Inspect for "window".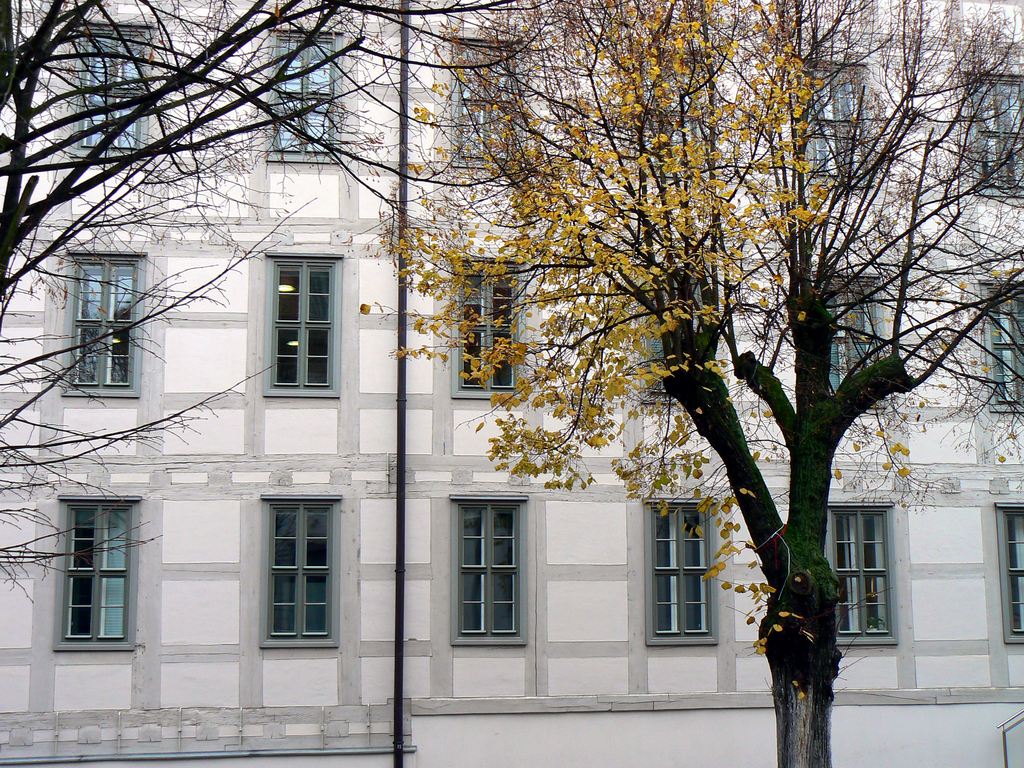
Inspection: bbox(260, 252, 339, 397).
